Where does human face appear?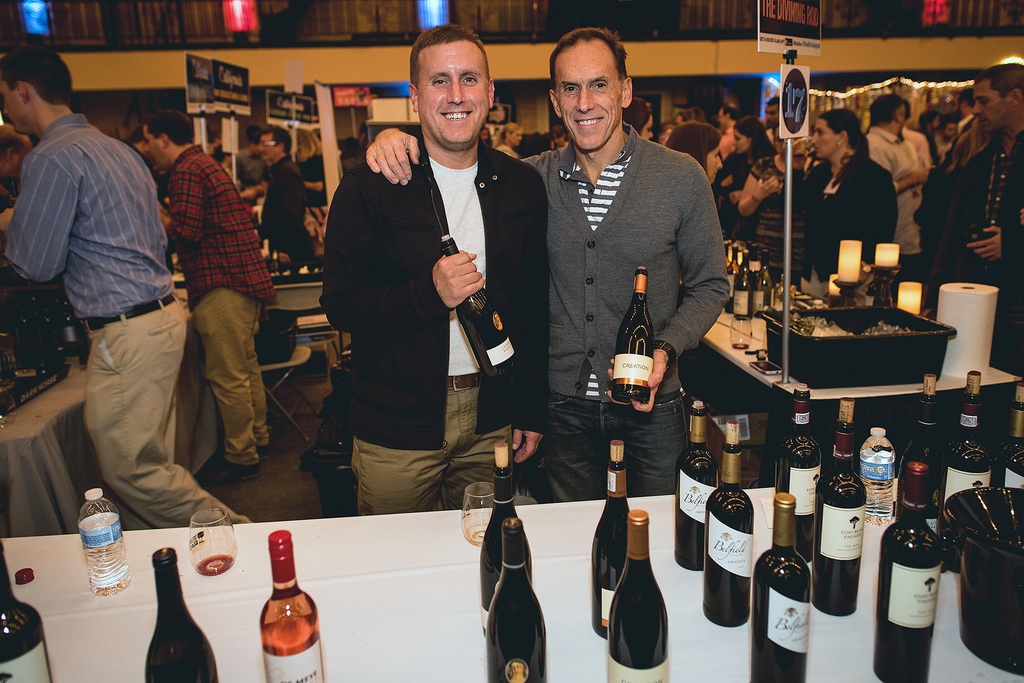
Appears at BBox(975, 79, 1006, 130).
